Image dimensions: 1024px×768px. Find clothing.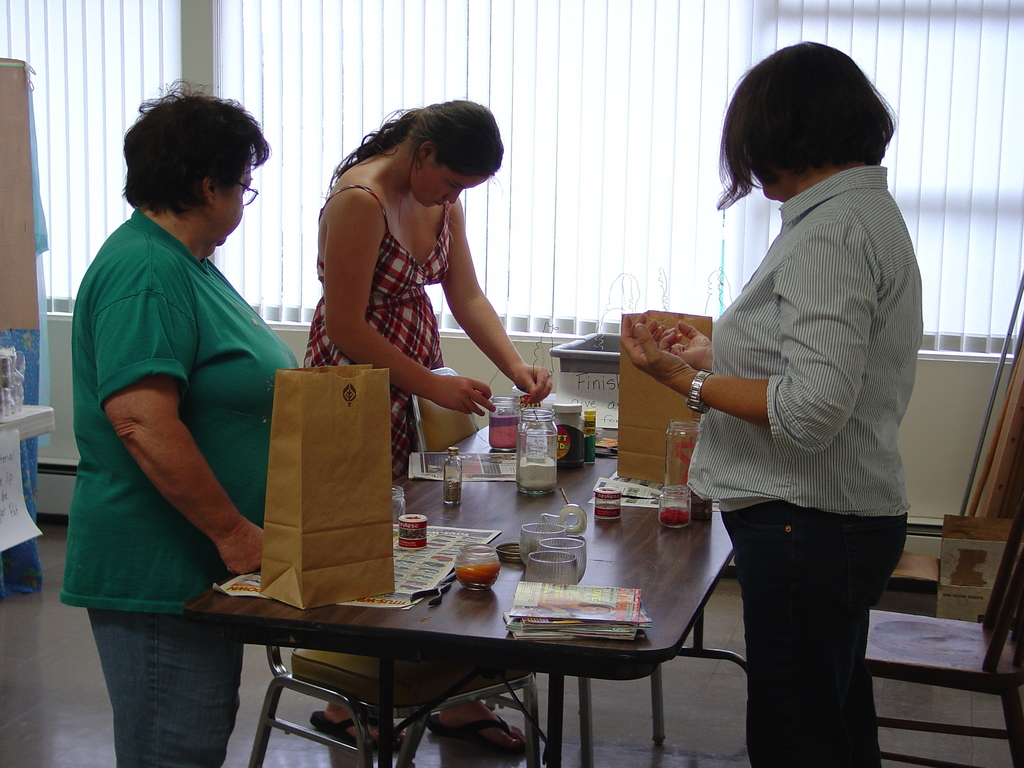
region(684, 163, 922, 767).
